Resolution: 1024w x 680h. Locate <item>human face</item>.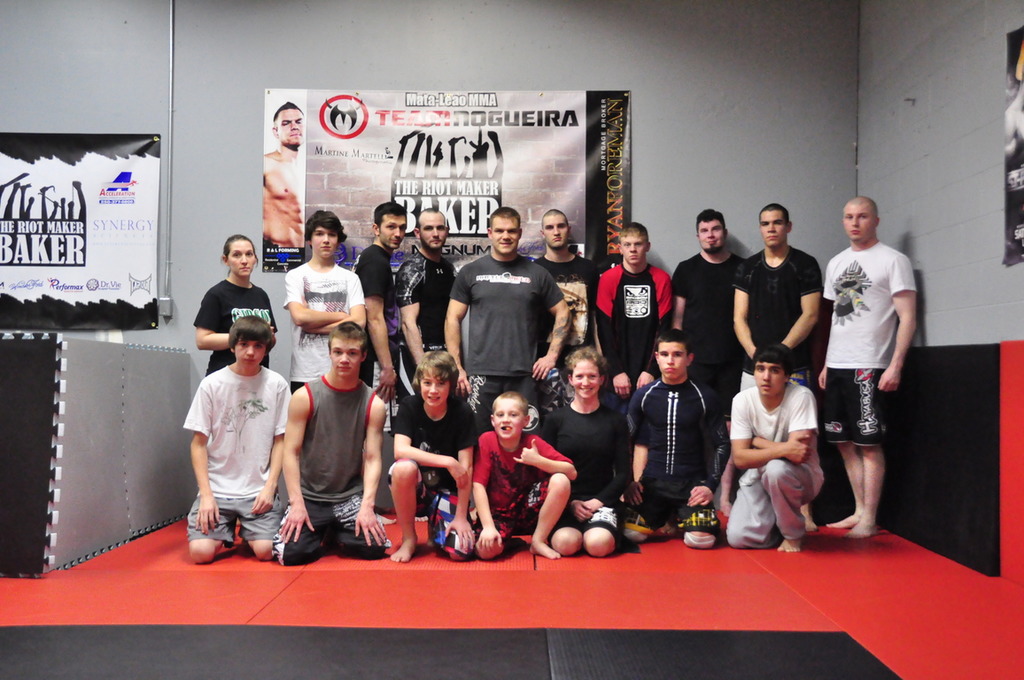
<box>754,363,786,398</box>.
